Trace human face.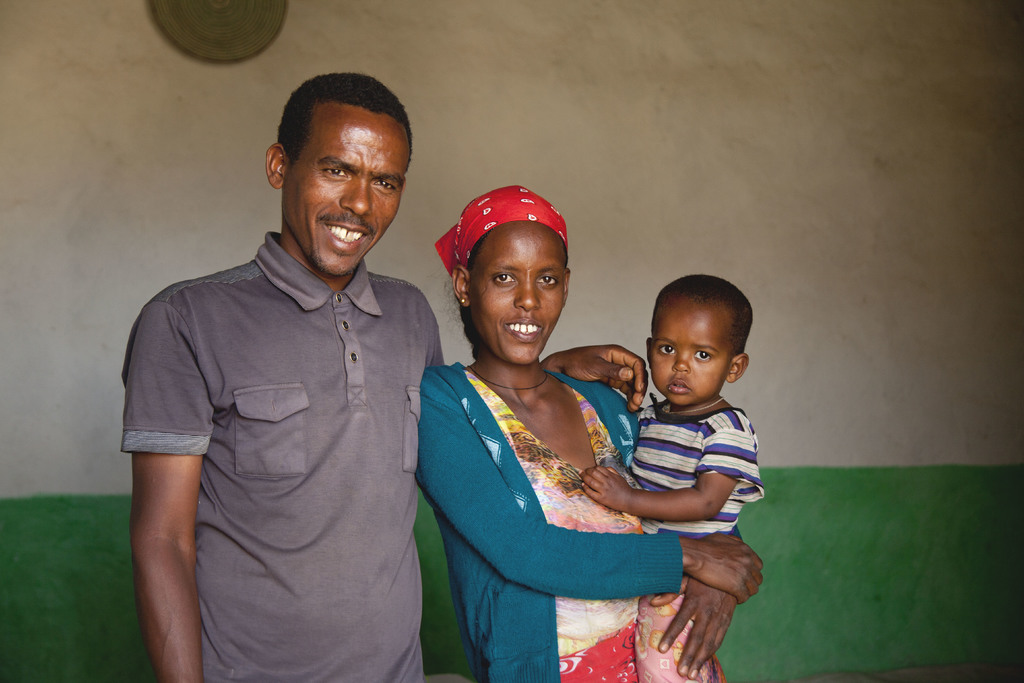
Traced to <bbox>282, 102, 416, 276</bbox>.
